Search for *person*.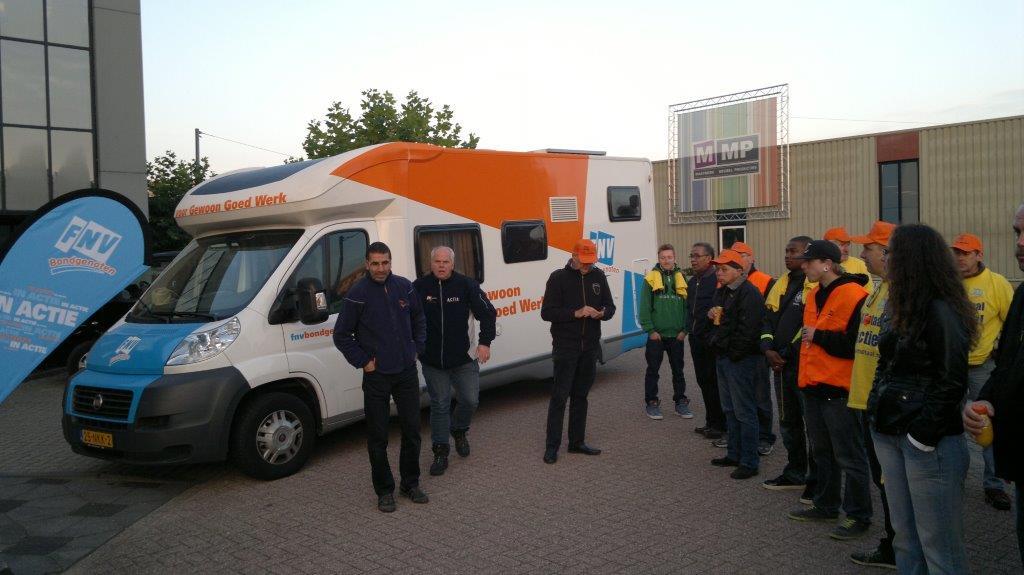
Found at [331, 242, 427, 520].
